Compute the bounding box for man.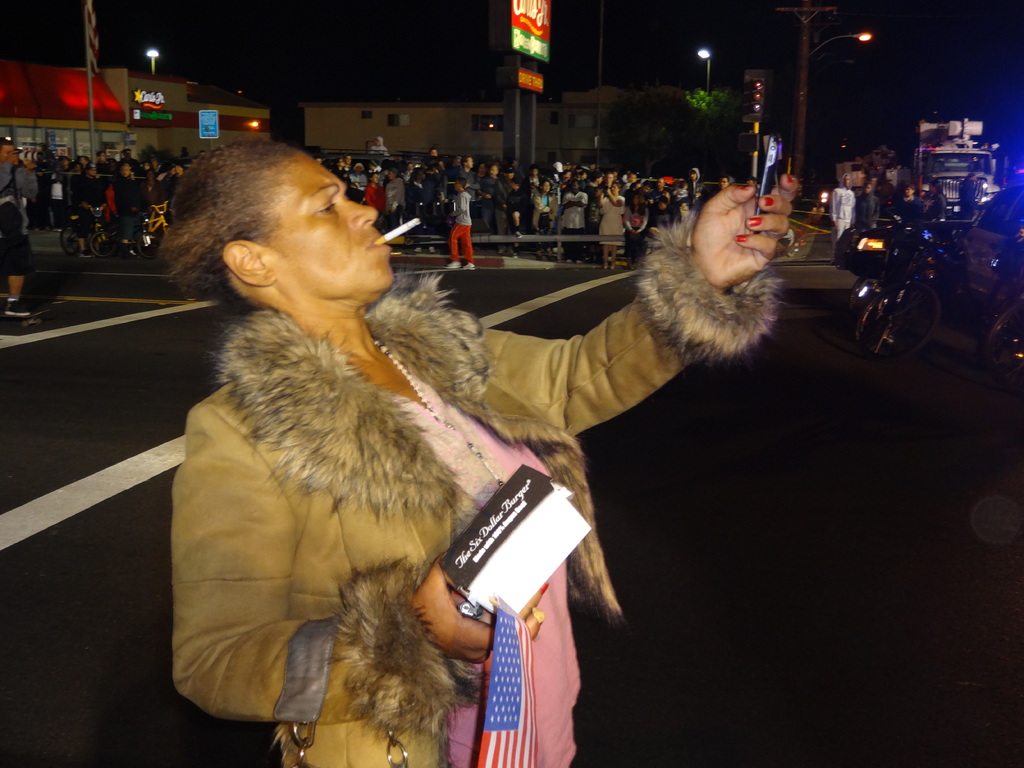
l=960, t=170, r=975, b=214.
